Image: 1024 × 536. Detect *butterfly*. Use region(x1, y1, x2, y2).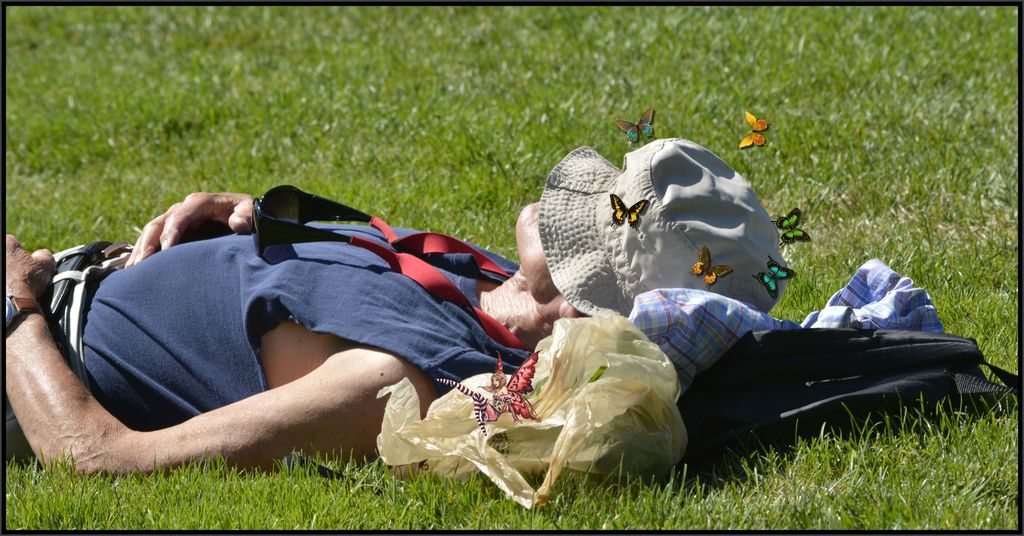
region(771, 209, 810, 247).
